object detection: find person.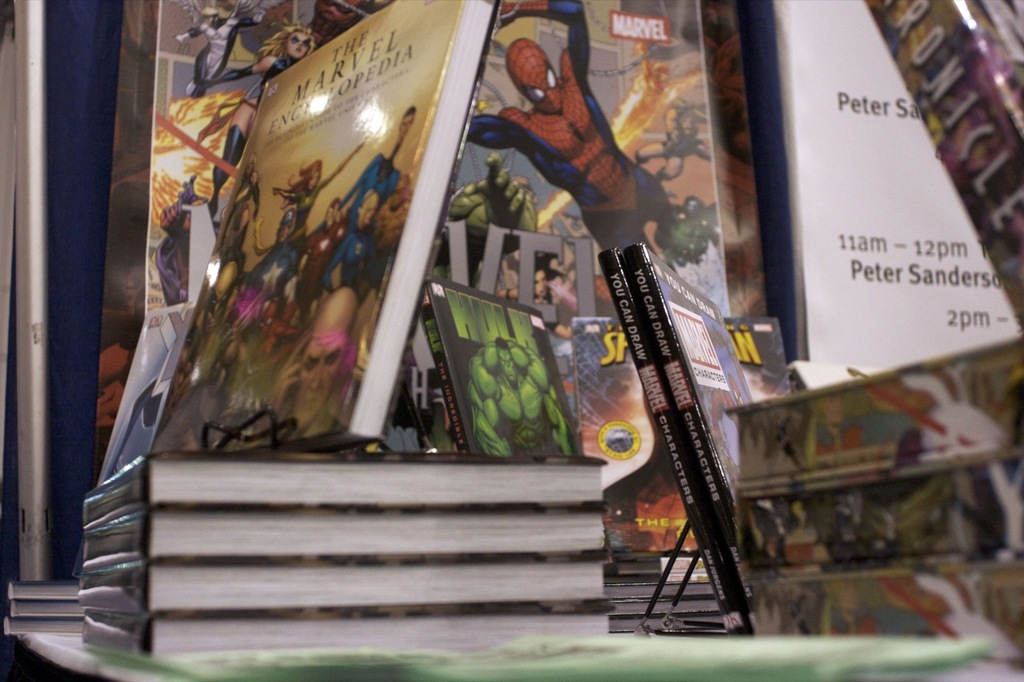
[498,258,577,339].
